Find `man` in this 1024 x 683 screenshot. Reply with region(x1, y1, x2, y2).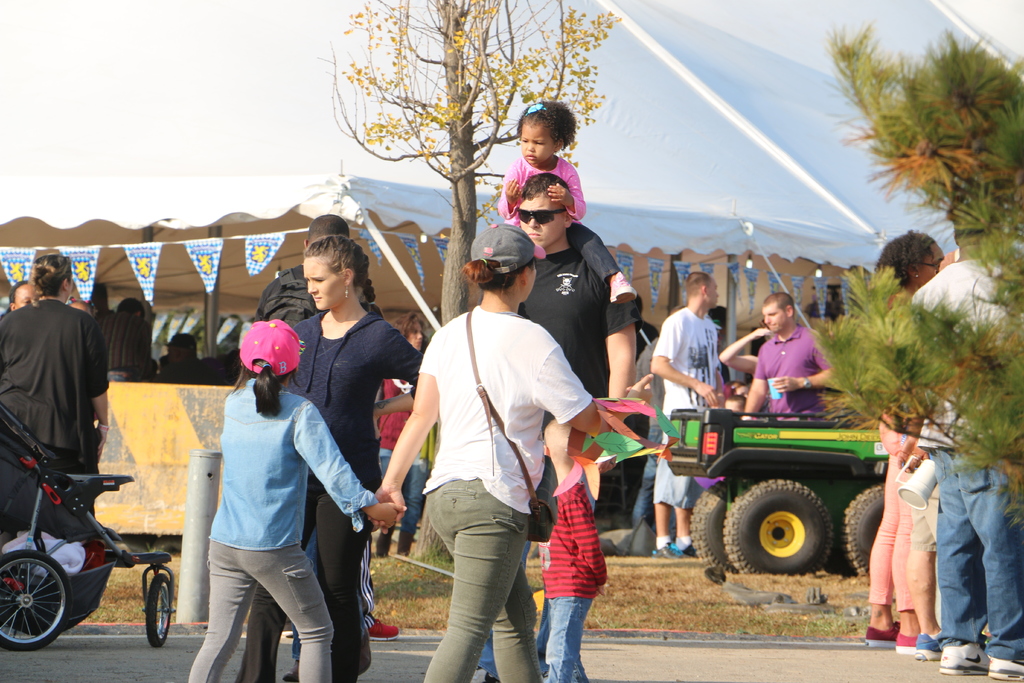
region(254, 215, 381, 673).
